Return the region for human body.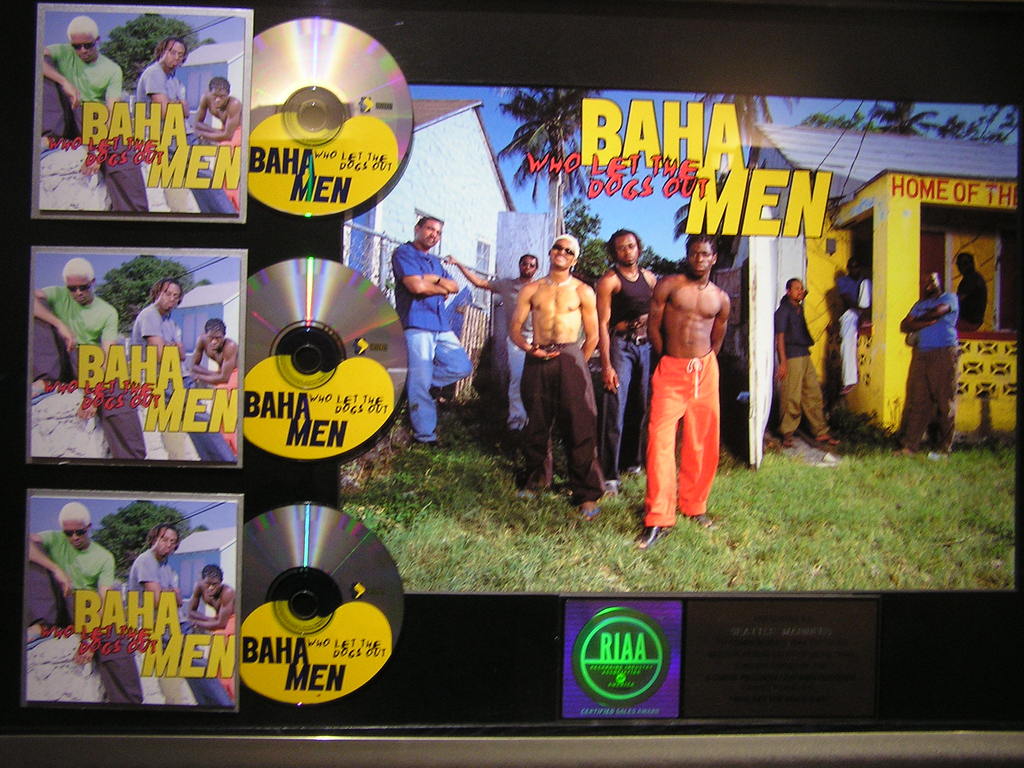
773,273,835,454.
